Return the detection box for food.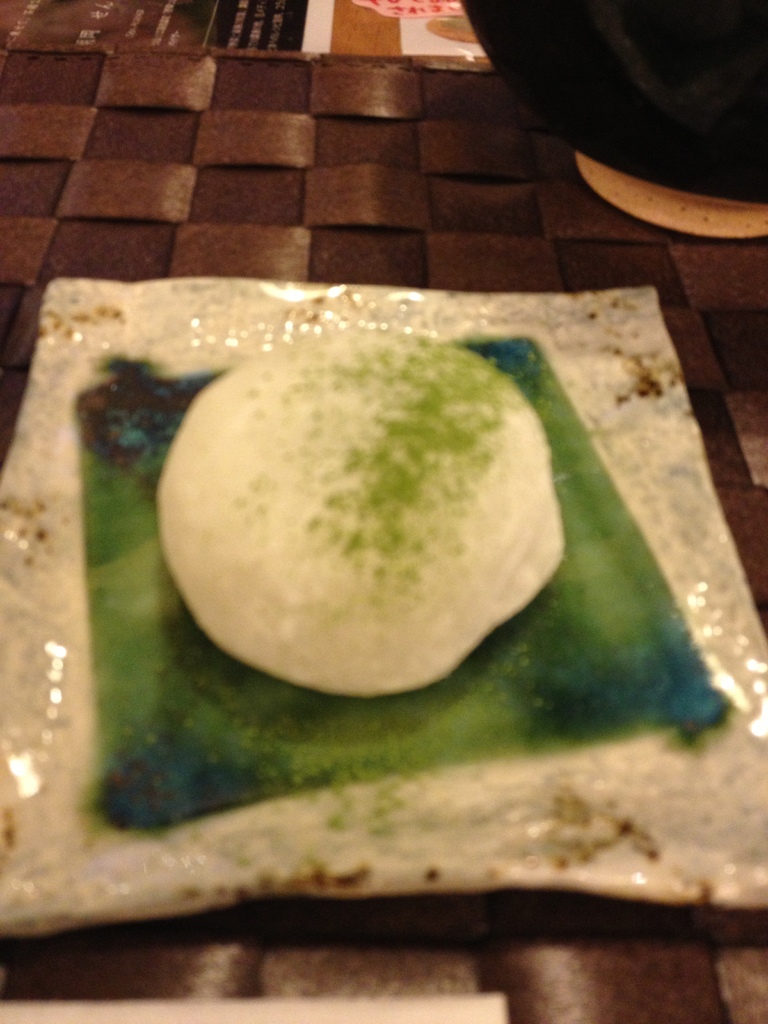
[179,338,554,687].
